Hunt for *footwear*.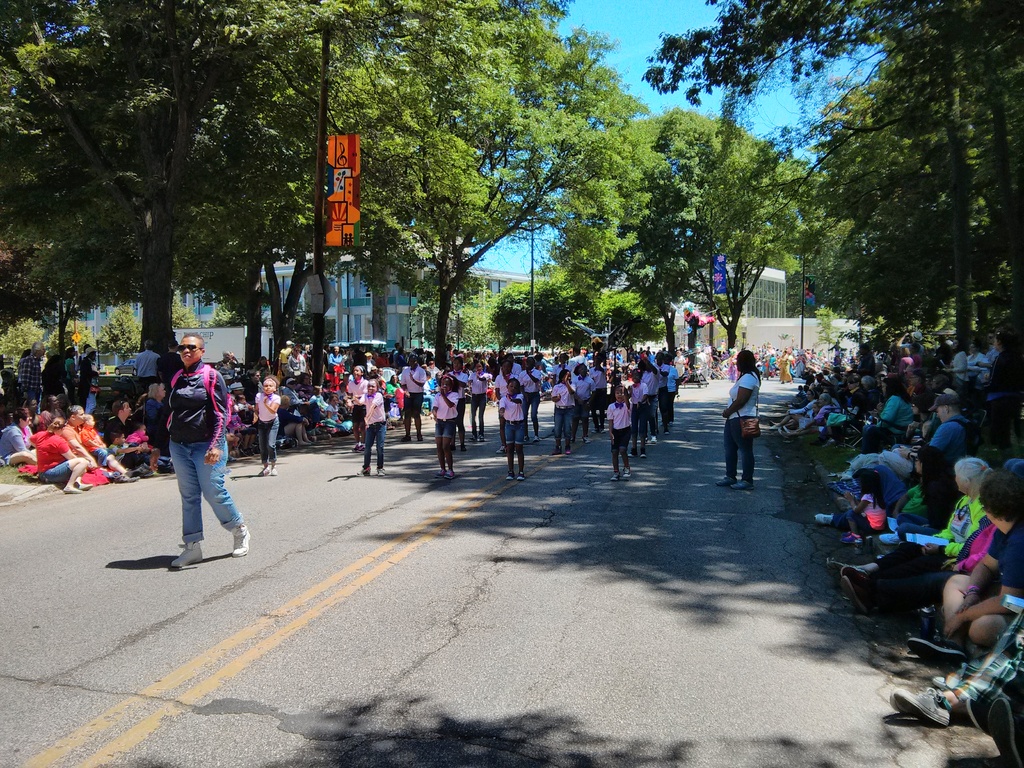
Hunted down at crop(360, 466, 367, 477).
